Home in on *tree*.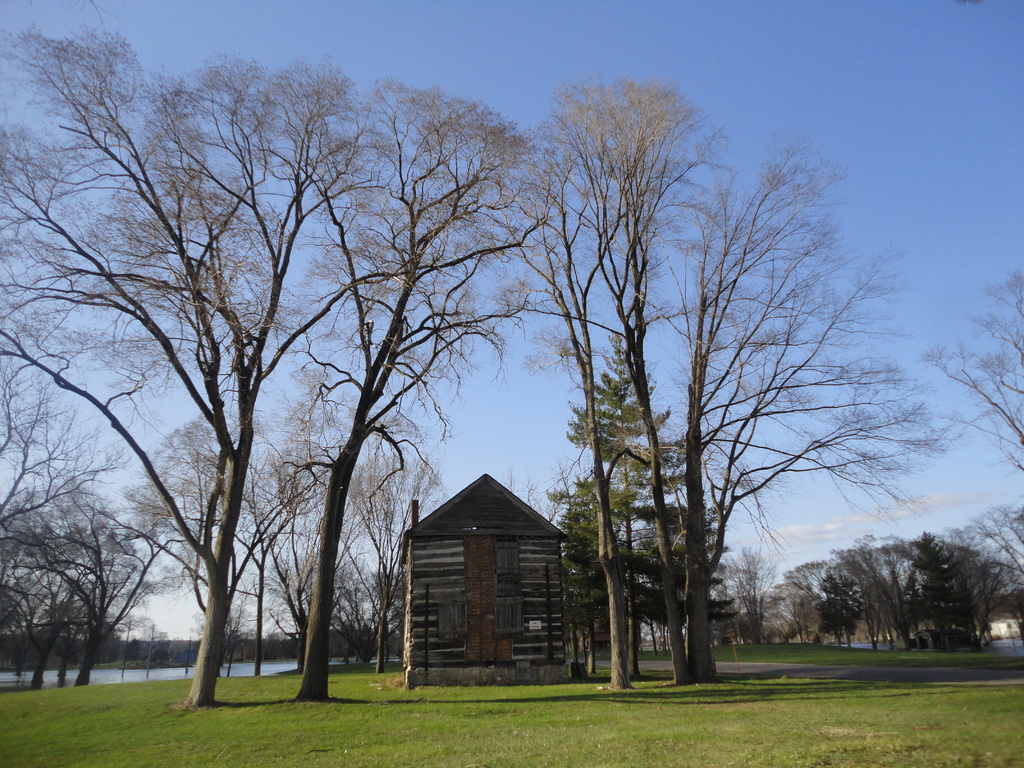
Homed in at {"x1": 689, "y1": 201, "x2": 947, "y2": 685}.
